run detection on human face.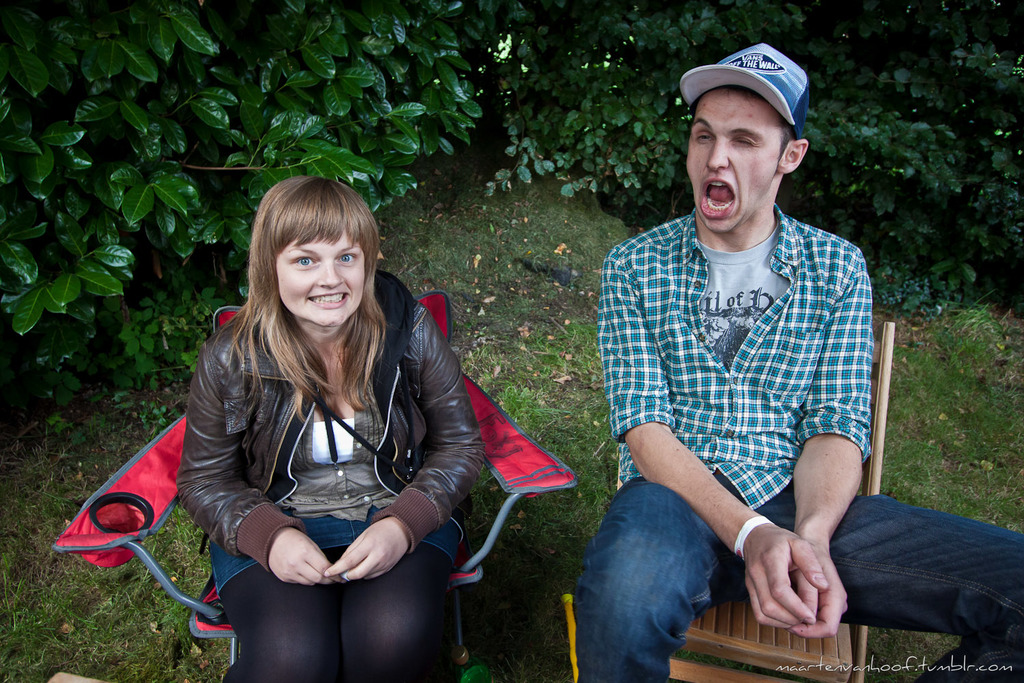
Result: (688, 89, 776, 238).
